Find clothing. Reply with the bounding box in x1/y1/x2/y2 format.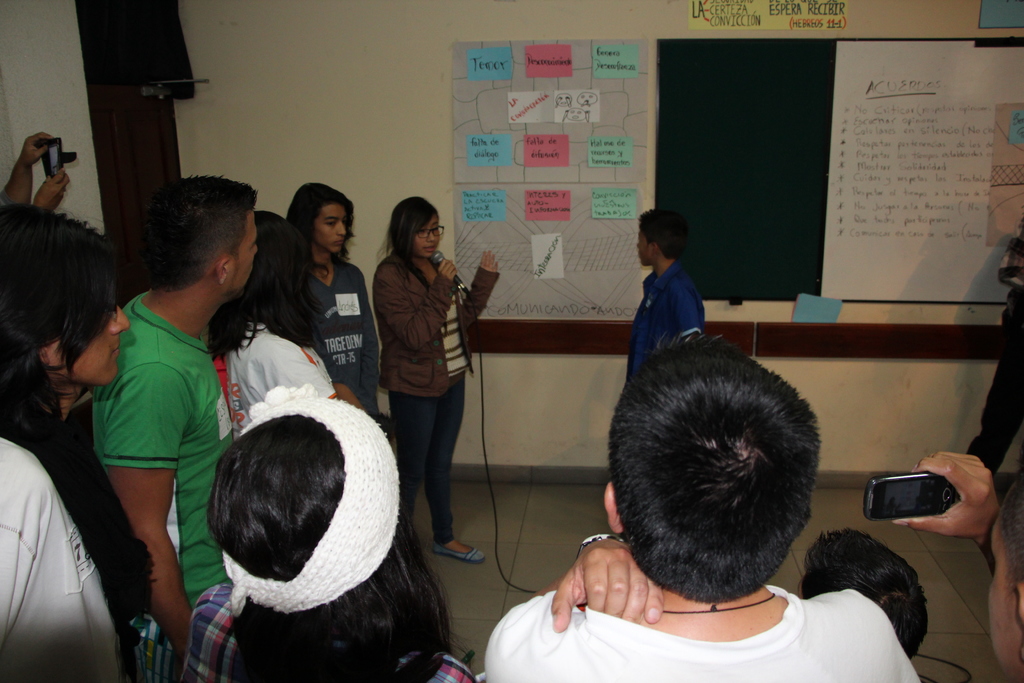
0/444/109/682.
